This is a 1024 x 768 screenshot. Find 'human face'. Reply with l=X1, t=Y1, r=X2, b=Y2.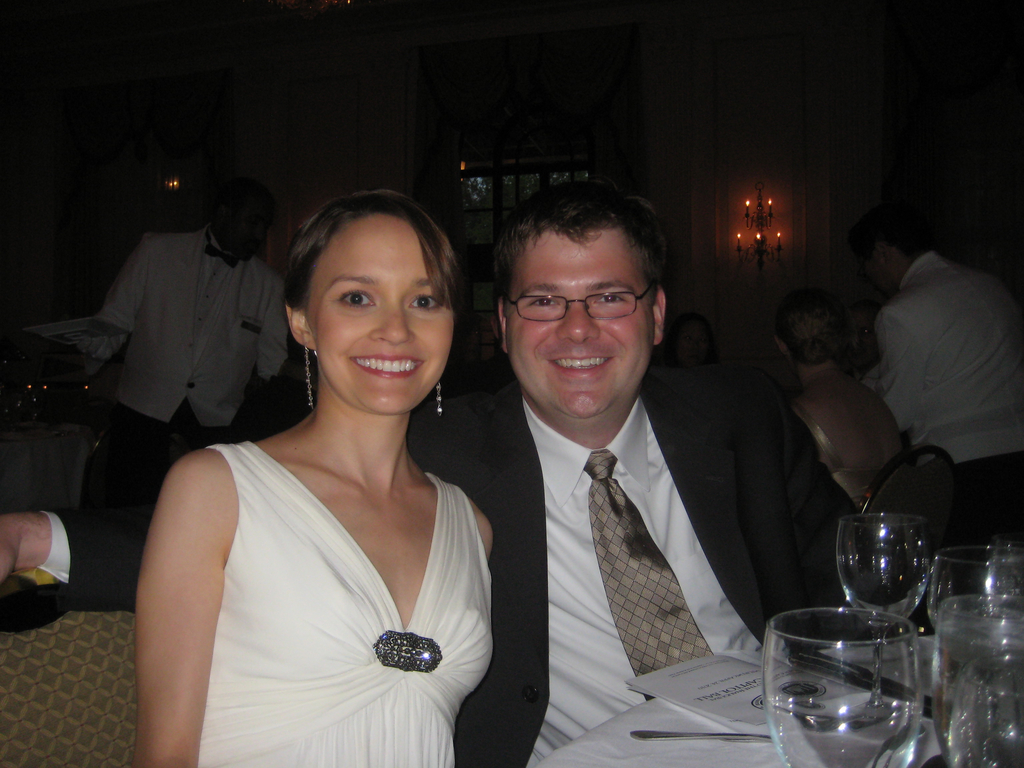
l=308, t=214, r=452, b=414.
